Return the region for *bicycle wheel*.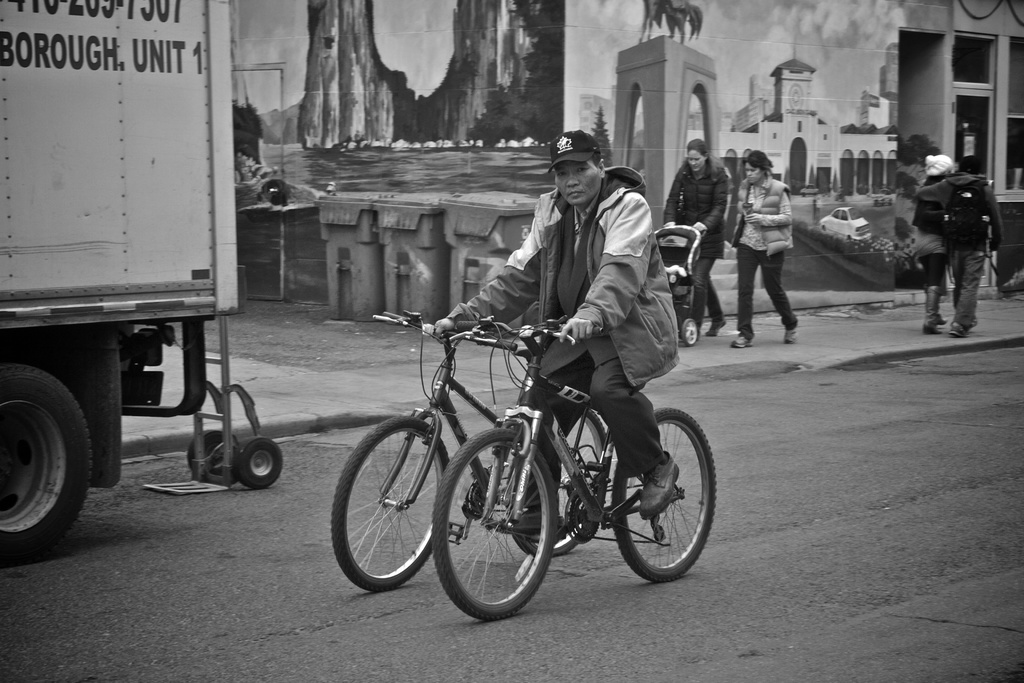
select_region(333, 418, 452, 592).
